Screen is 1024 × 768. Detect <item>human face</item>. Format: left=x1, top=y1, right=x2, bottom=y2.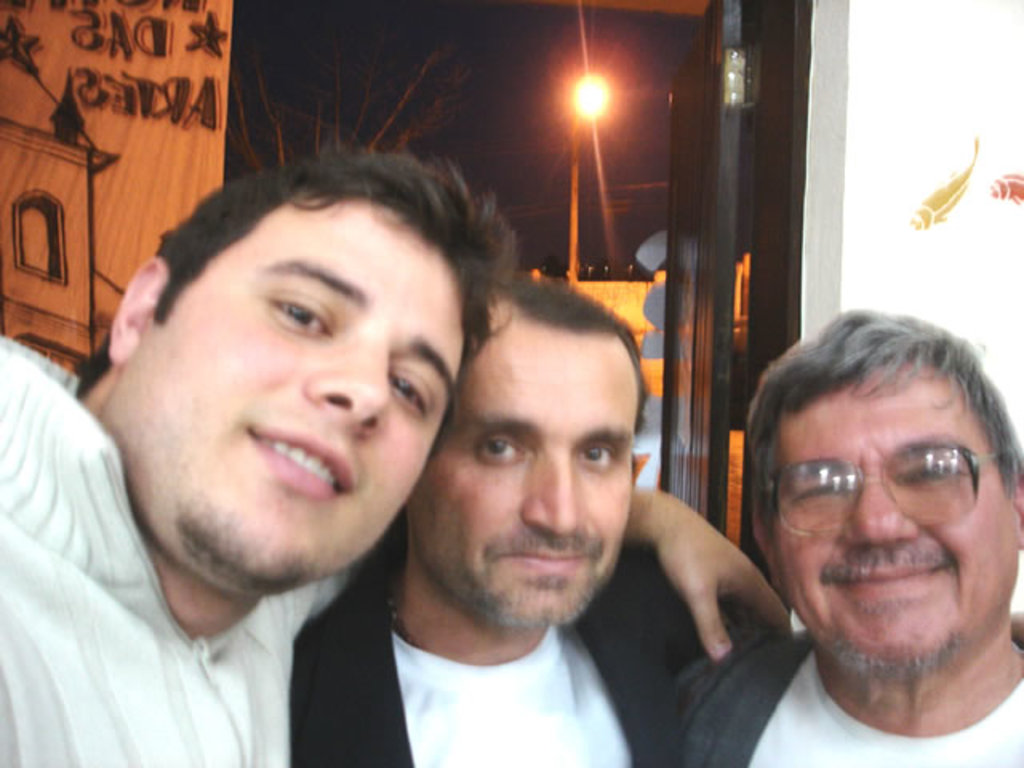
left=773, top=368, right=1014, bottom=667.
